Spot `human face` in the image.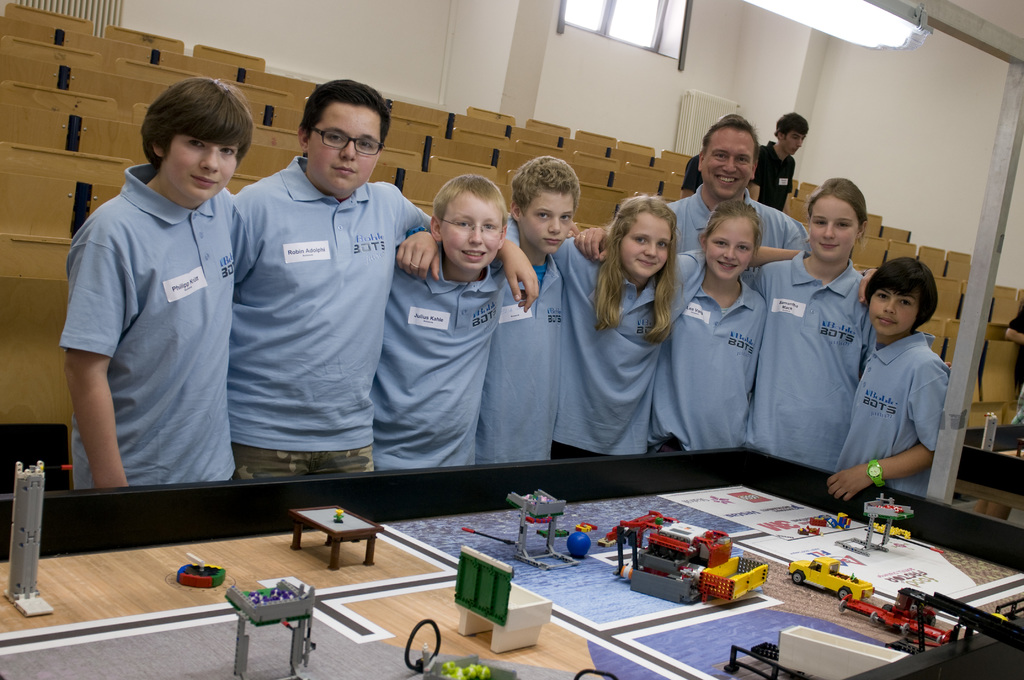
`human face` found at locate(624, 213, 675, 278).
